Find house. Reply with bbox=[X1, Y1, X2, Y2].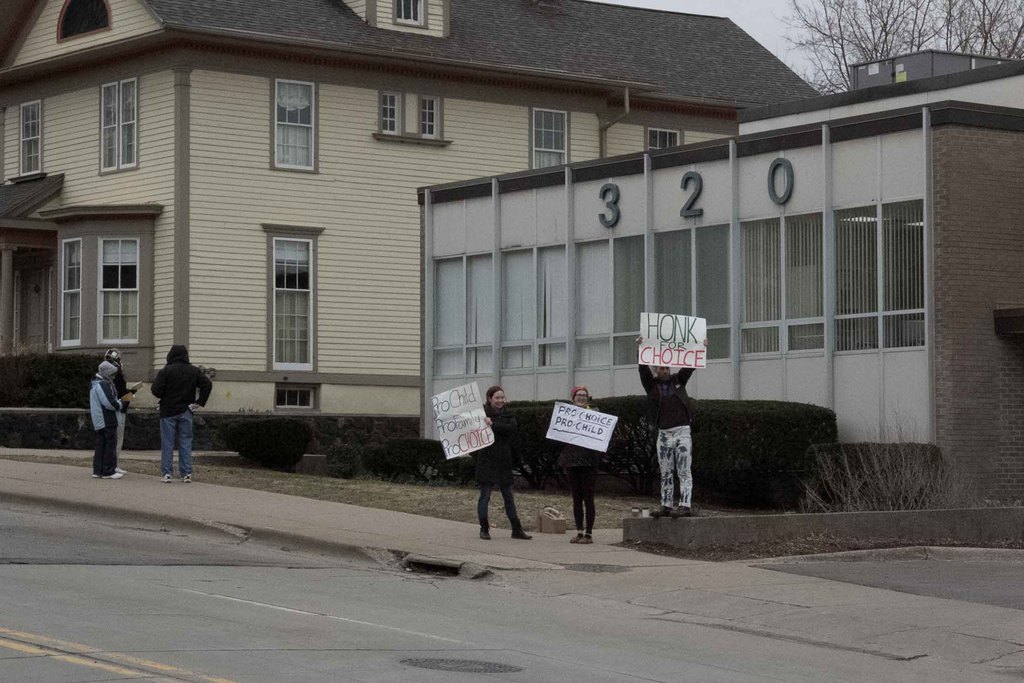
bbox=[413, 45, 1023, 511].
